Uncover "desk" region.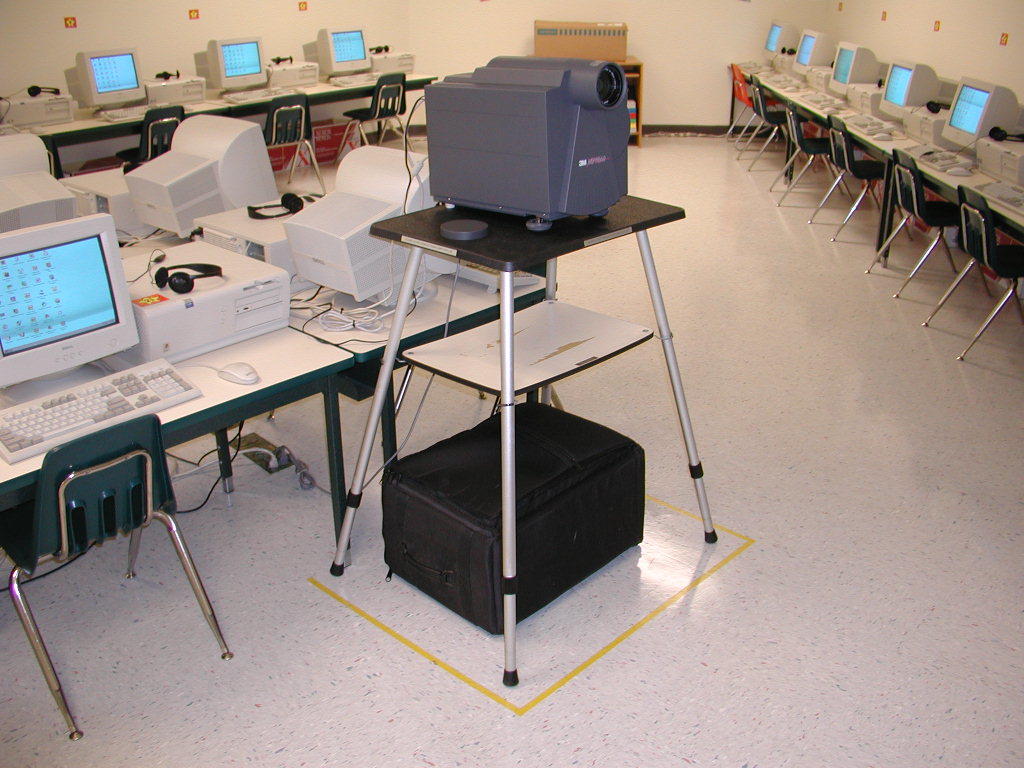
Uncovered: 19,232,327,696.
